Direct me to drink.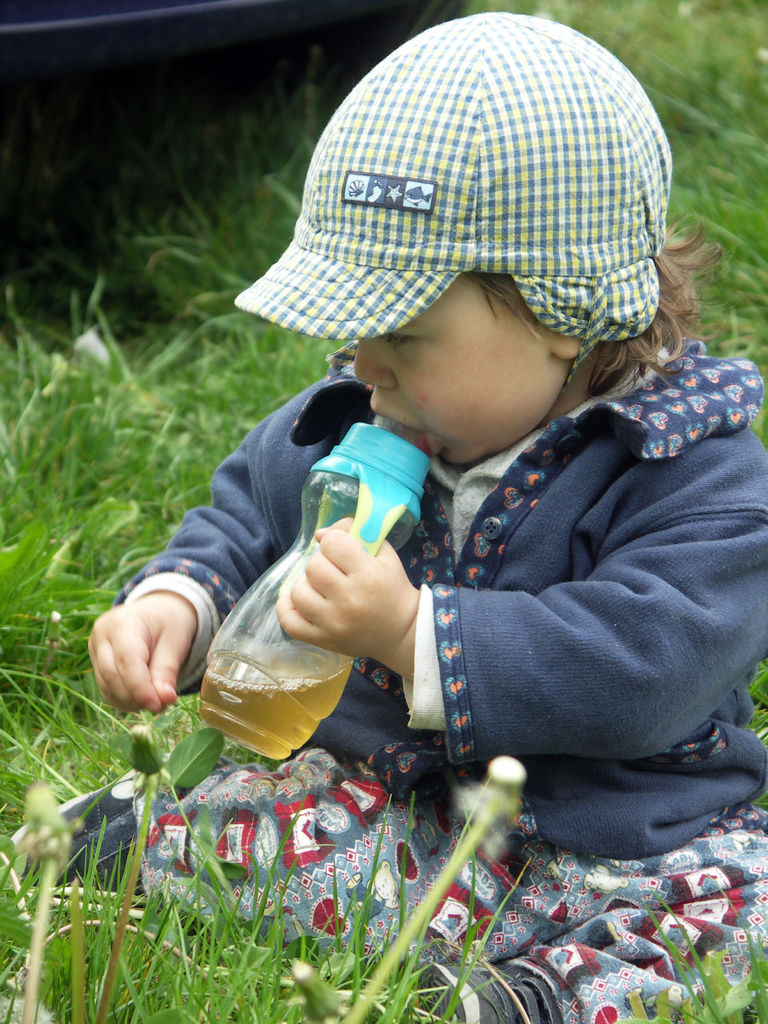
Direction: bbox(186, 610, 357, 769).
